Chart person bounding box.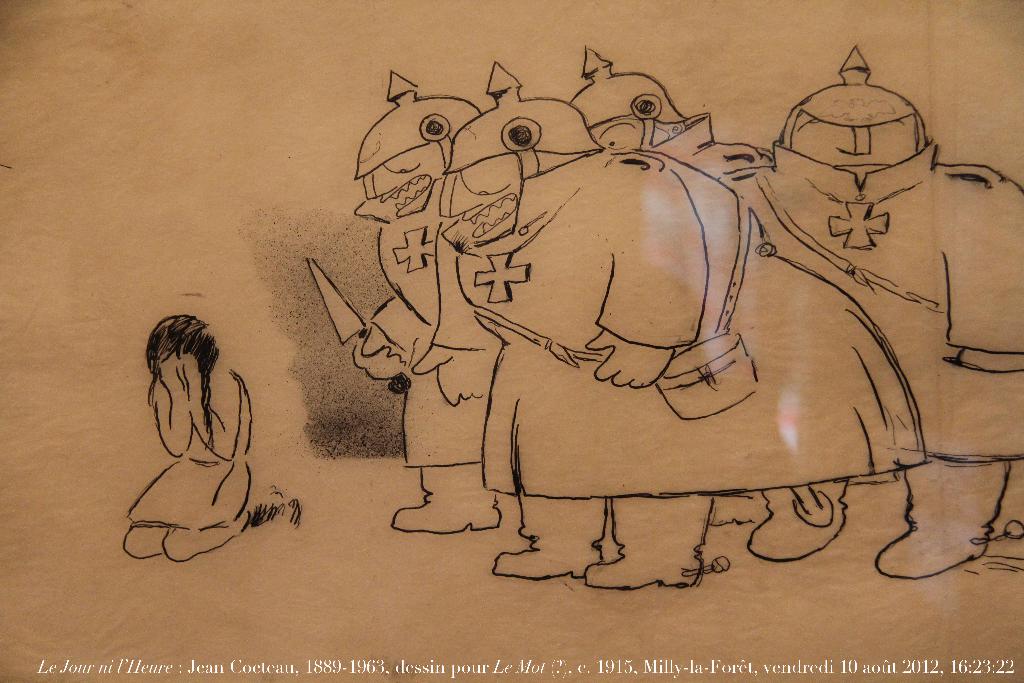
Charted: BBox(348, 67, 488, 536).
